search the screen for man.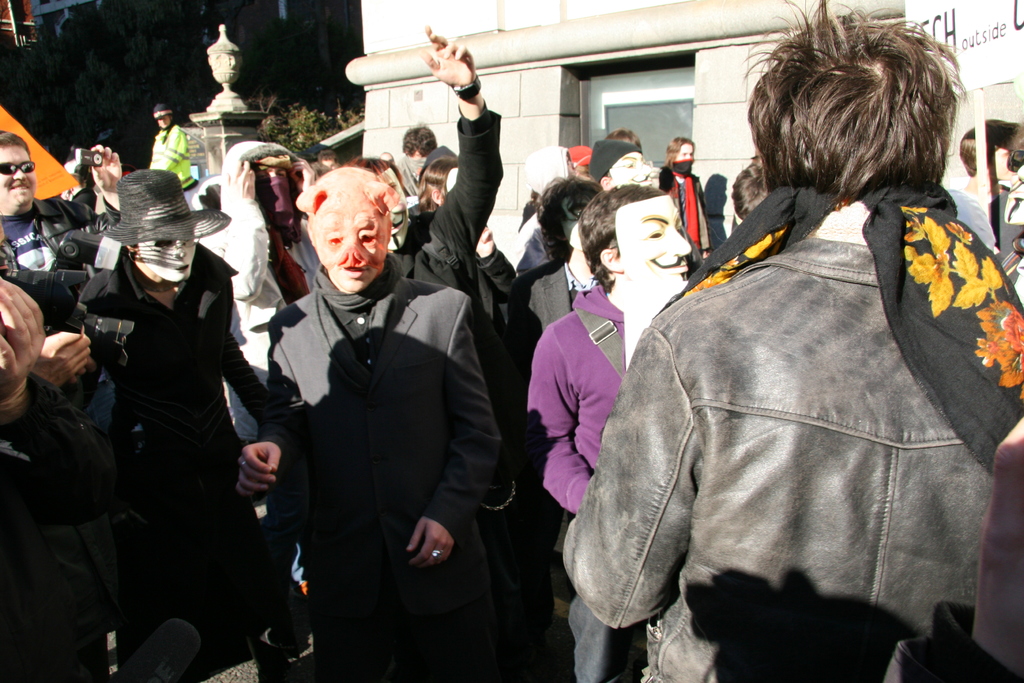
Found at (x1=502, y1=179, x2=604, y2=634).
